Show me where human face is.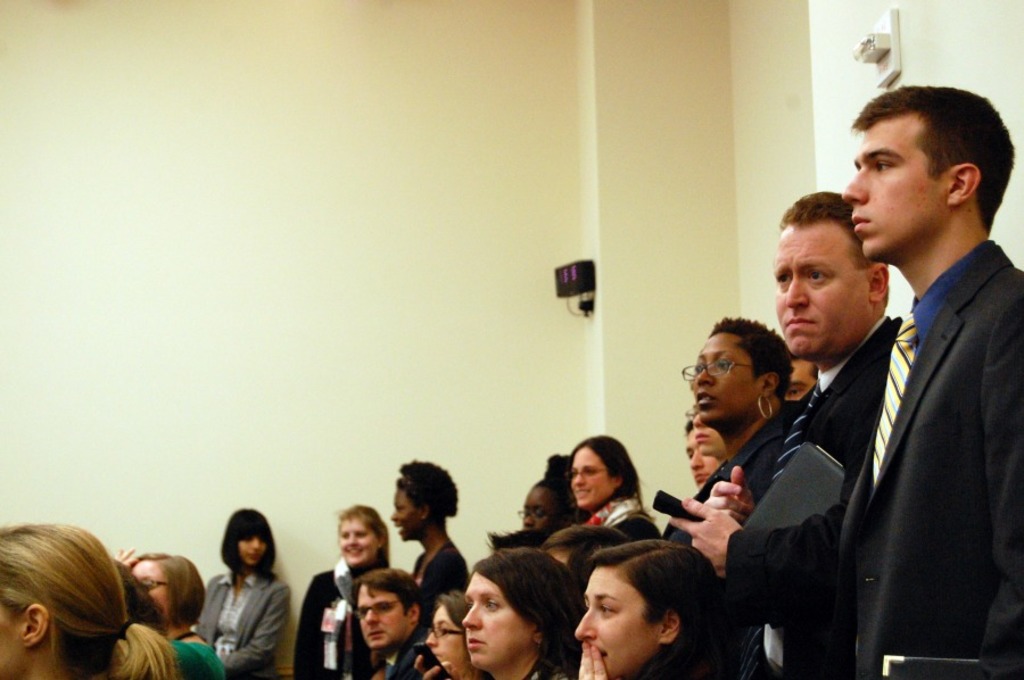
human face is at 579/567/661/679.
